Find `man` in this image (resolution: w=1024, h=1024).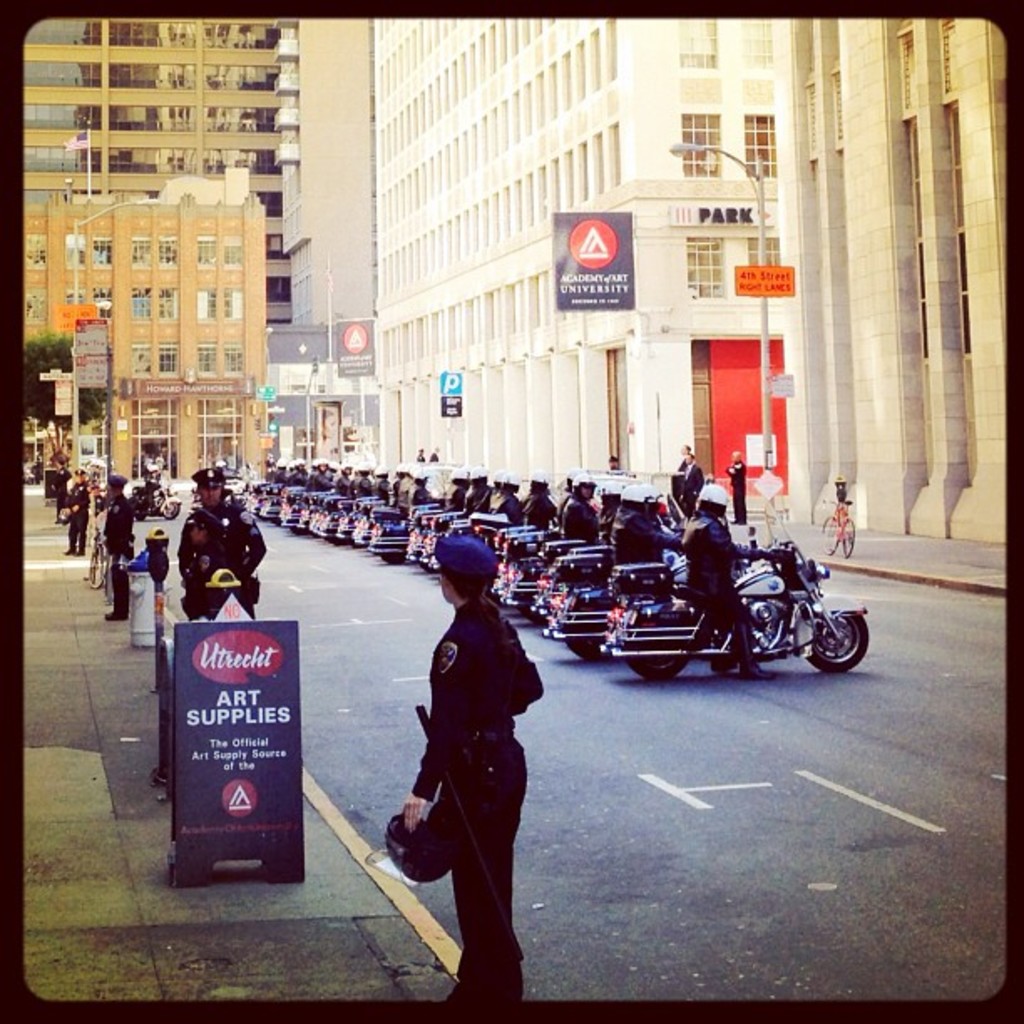
BBox(294, 467, 308, 485).
